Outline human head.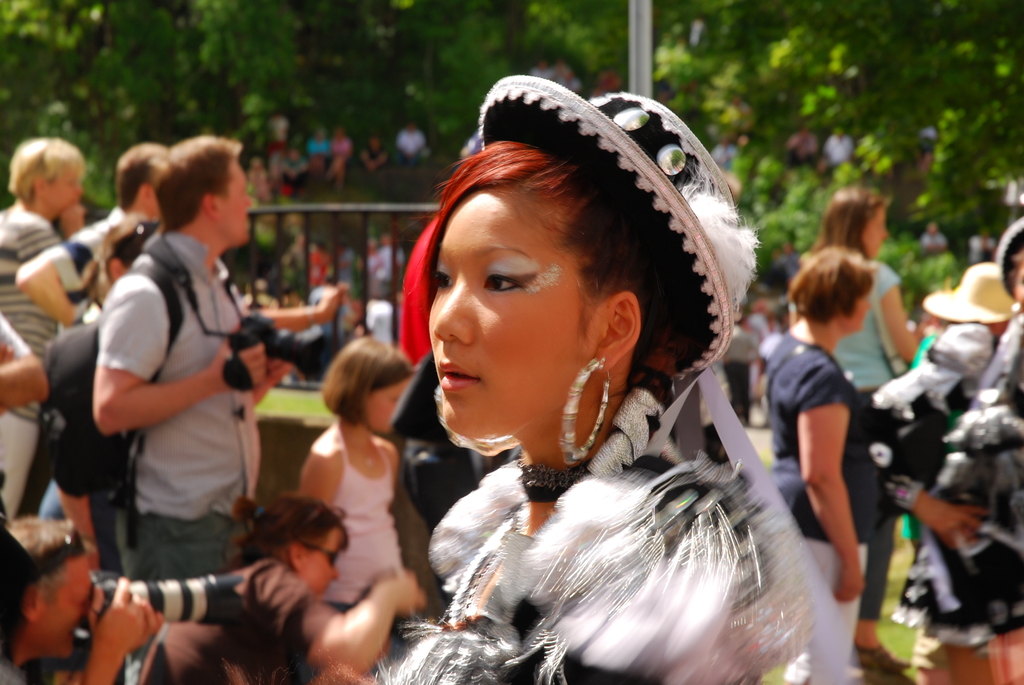
Outline: BBox(825, 186, 888, 261).
